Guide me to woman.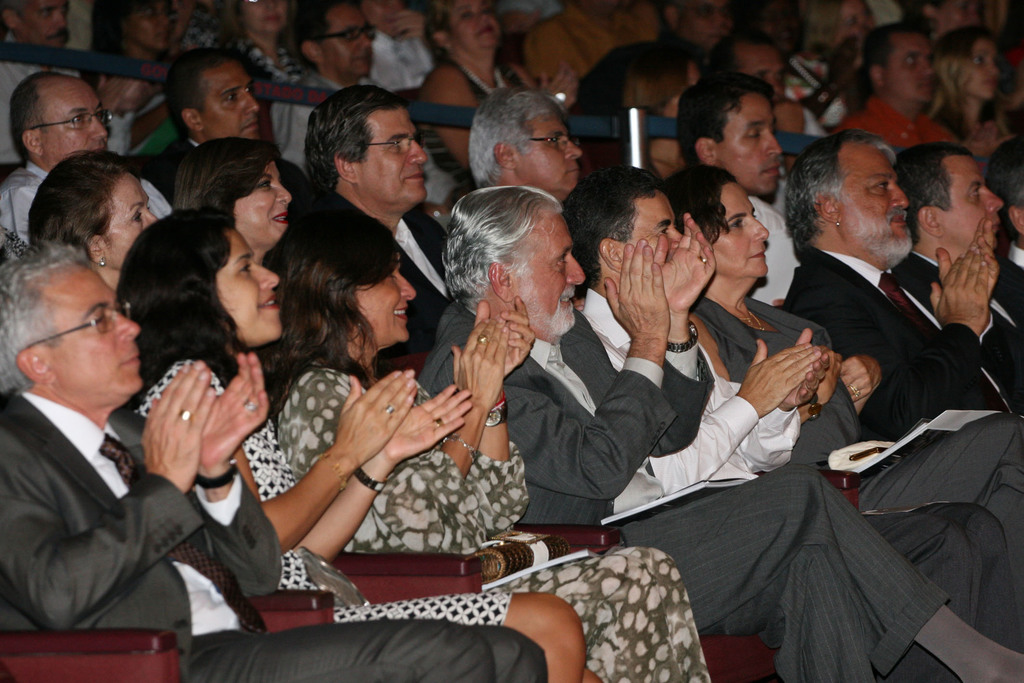
Guidance: rect(419, 3, 580, 186).
